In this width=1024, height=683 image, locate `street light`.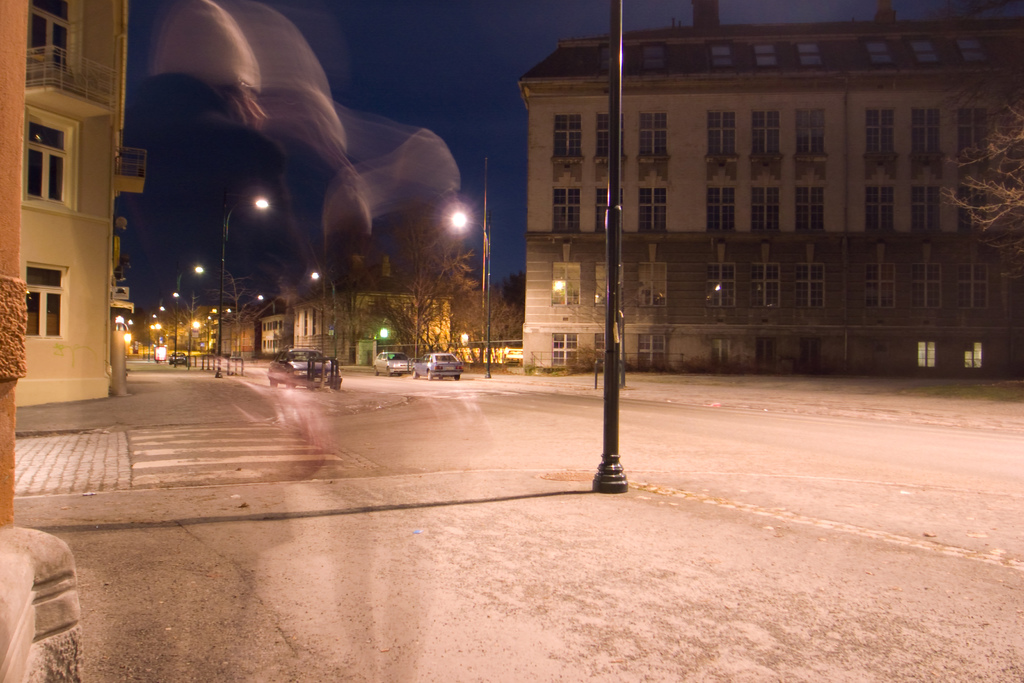
Bounding box: <box>169,292,181,363</box>.
